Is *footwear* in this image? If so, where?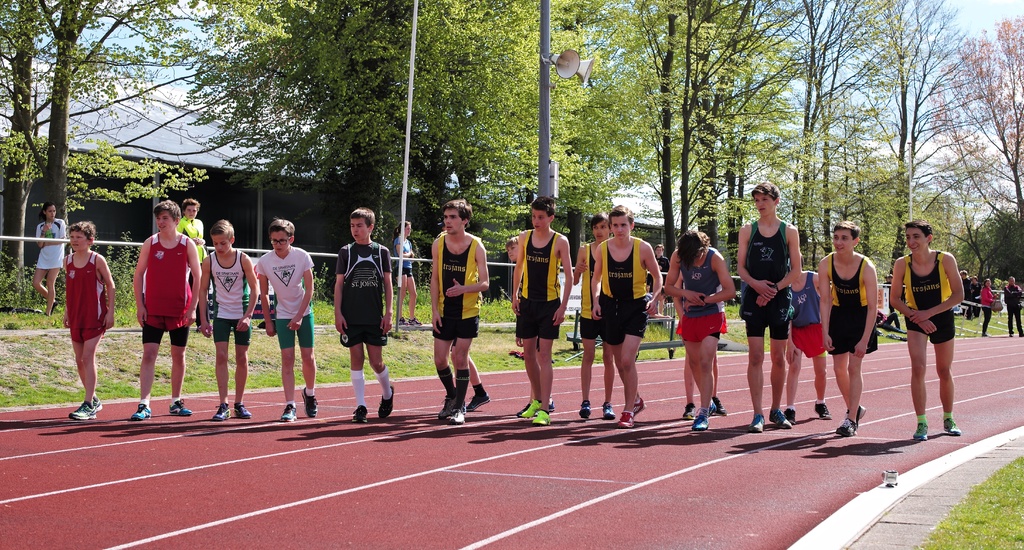
Yes, at bbox=[352, 403, 369, 424].
